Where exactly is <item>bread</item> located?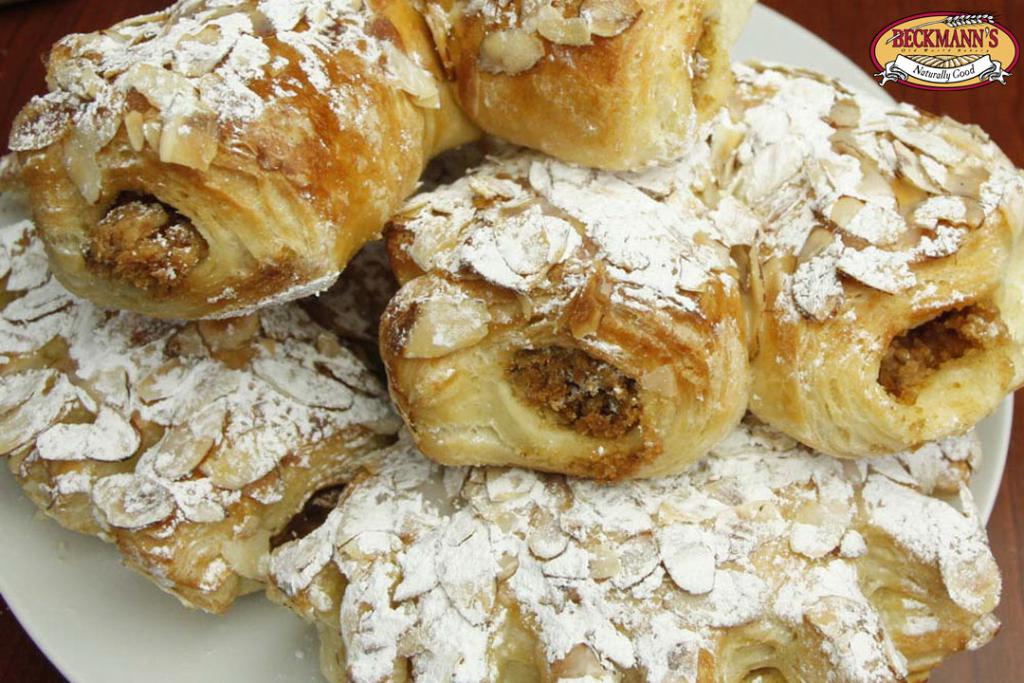
Its bounding box is [8, 0, 738, 321].
